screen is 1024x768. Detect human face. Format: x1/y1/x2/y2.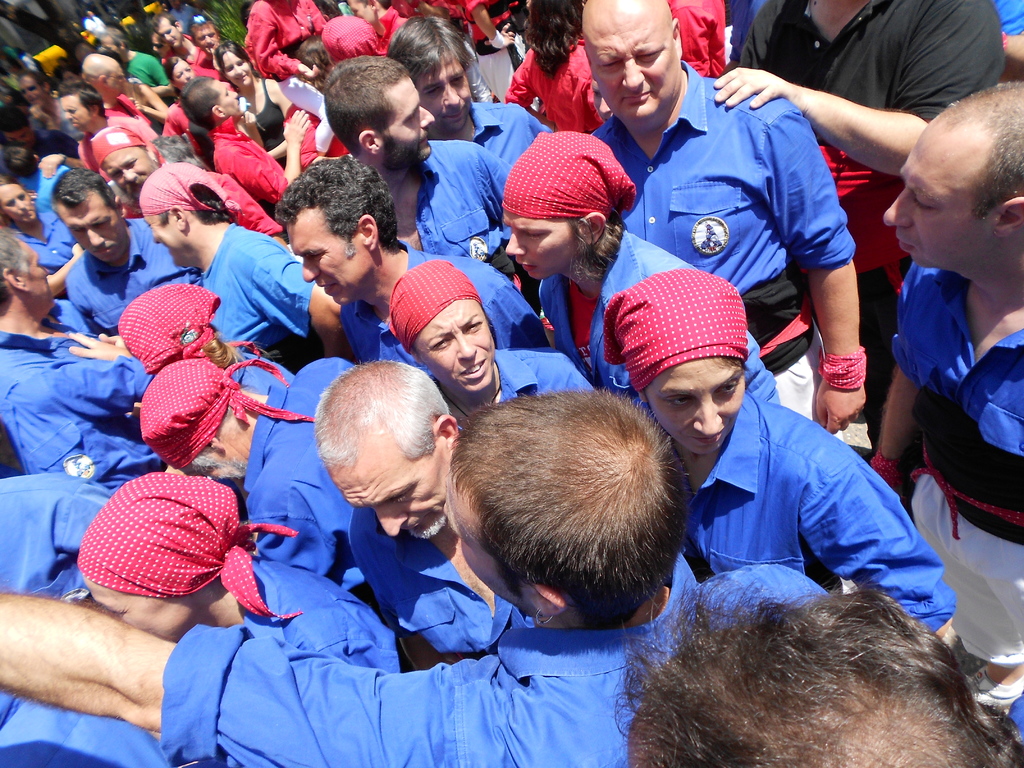
102/40/119/57.
